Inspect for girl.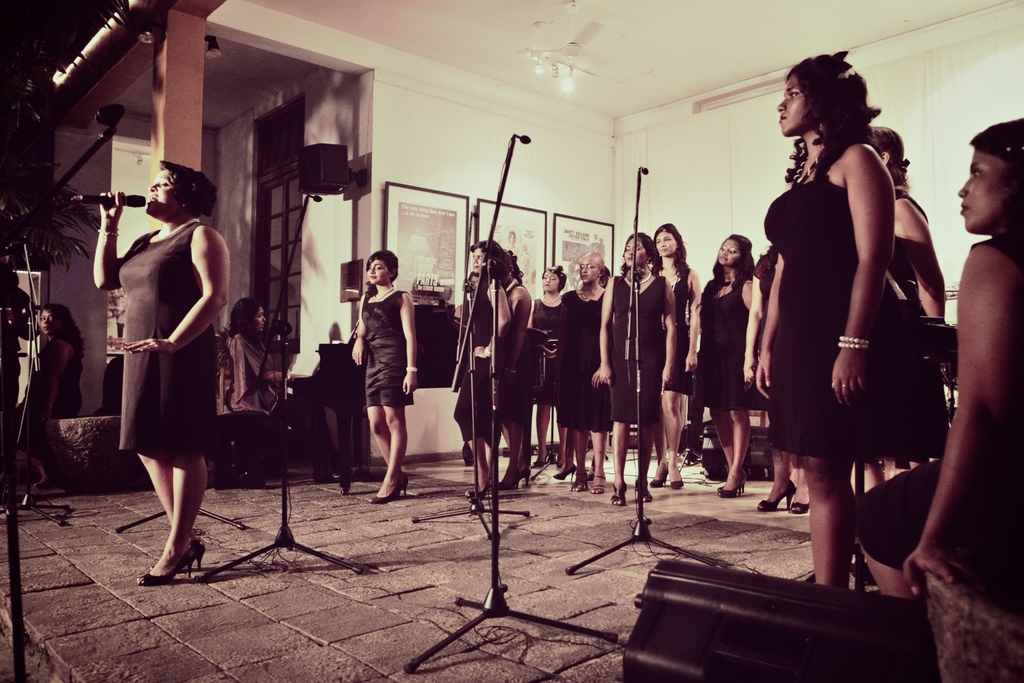
Inspection: [x1=529, y1=263, x2=567, y2=469].
